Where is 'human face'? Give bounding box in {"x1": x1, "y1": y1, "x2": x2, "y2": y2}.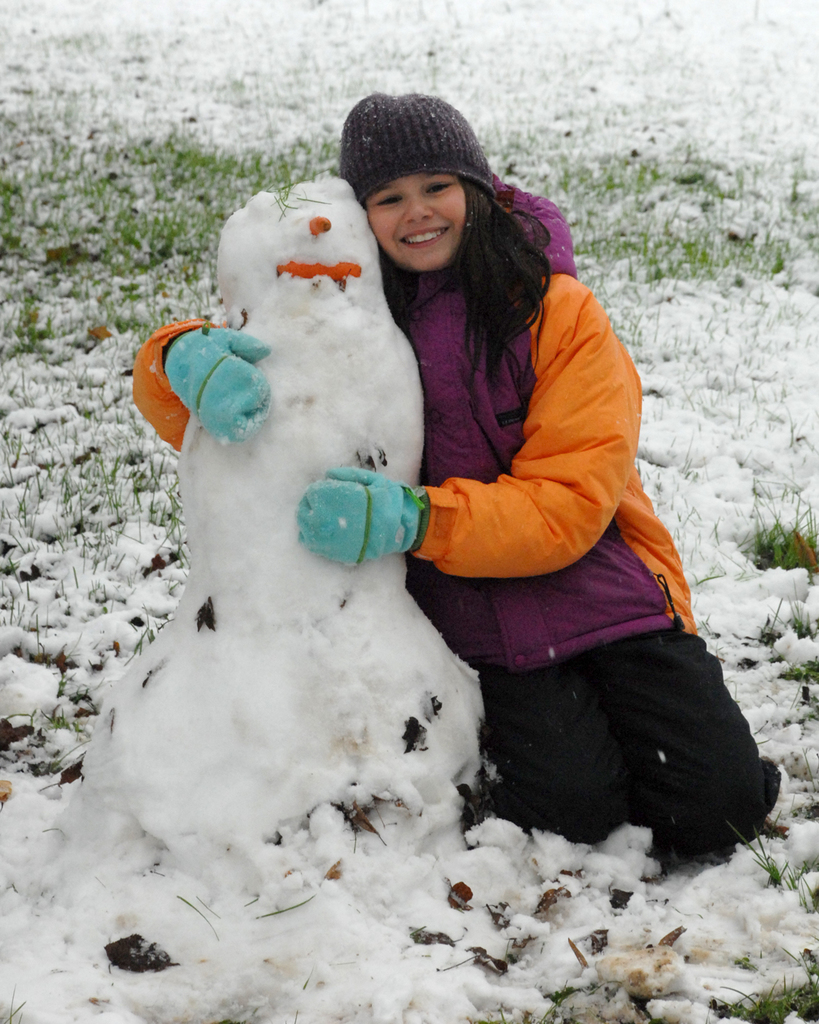
{"x1": 366, "y1": 175, "x2": 465, "y2": 270}.
